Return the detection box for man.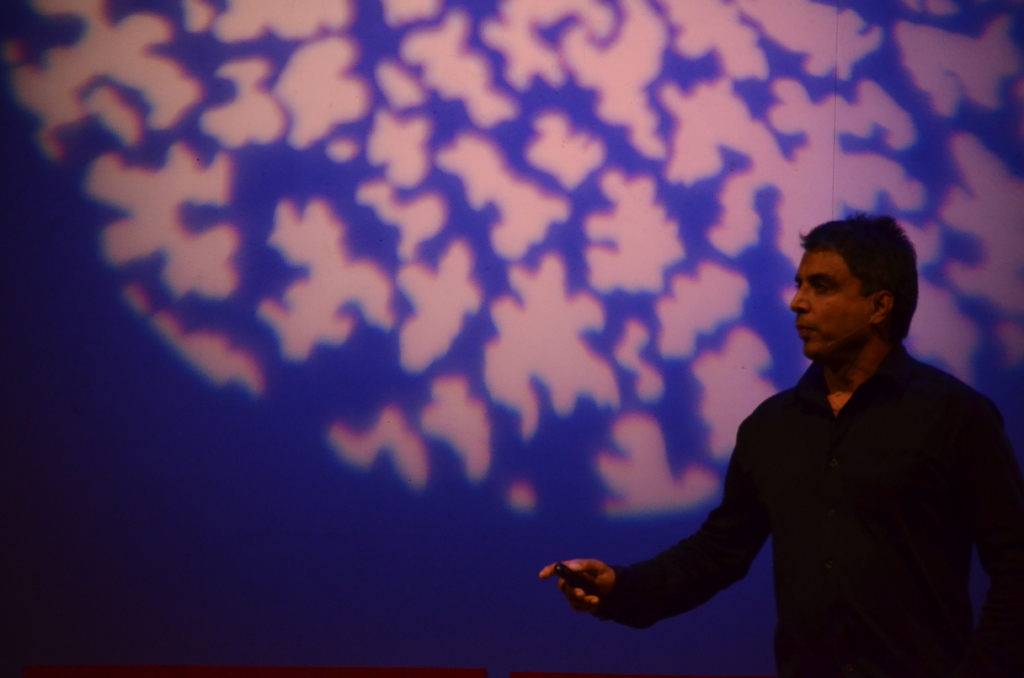
pyautogui.locateOnScreen(552, 211, 1004, 665).
